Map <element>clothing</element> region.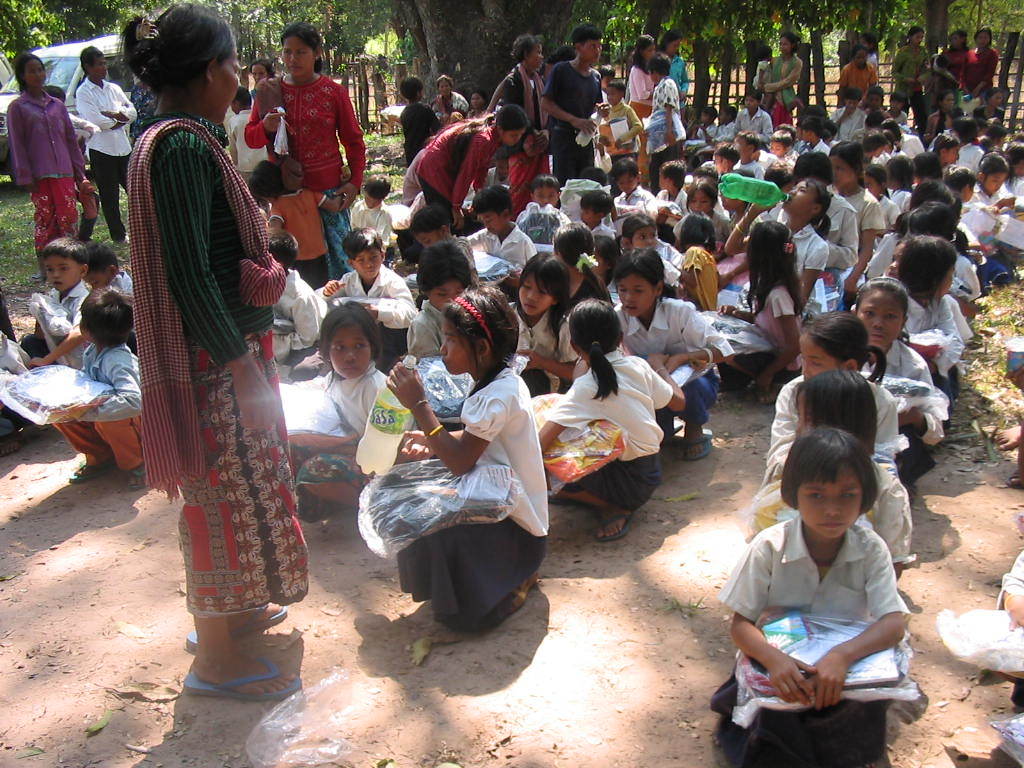
Mapped to region(612, 306, 723, 431).
